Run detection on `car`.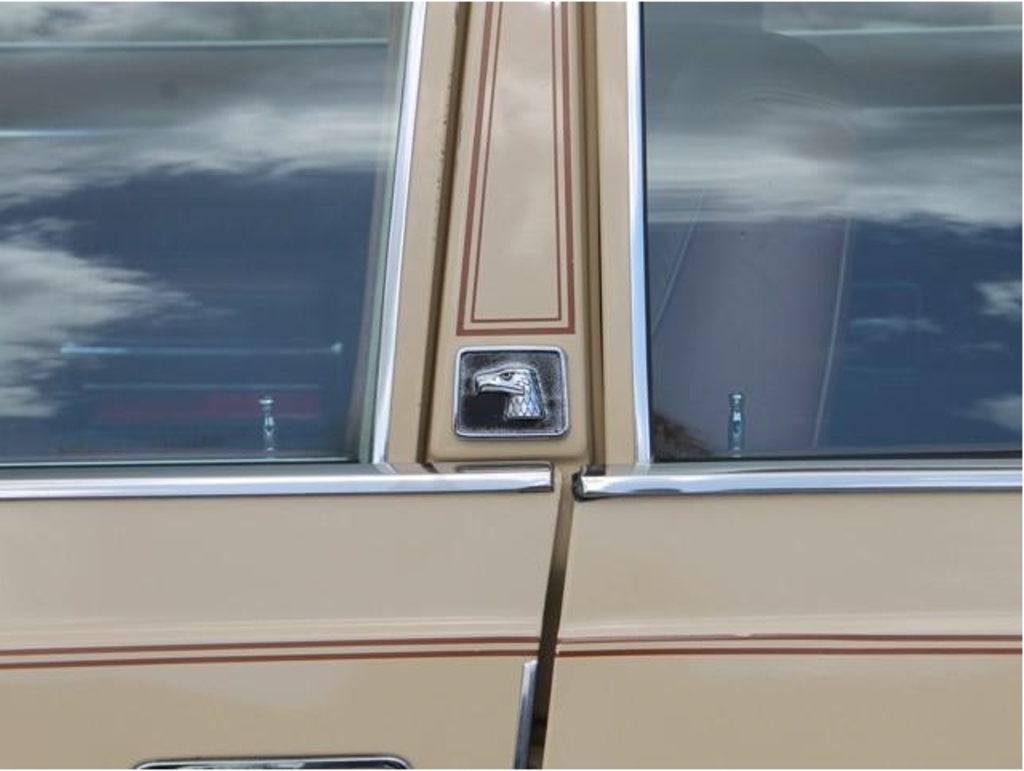
Result: 0,0,1022,769.
